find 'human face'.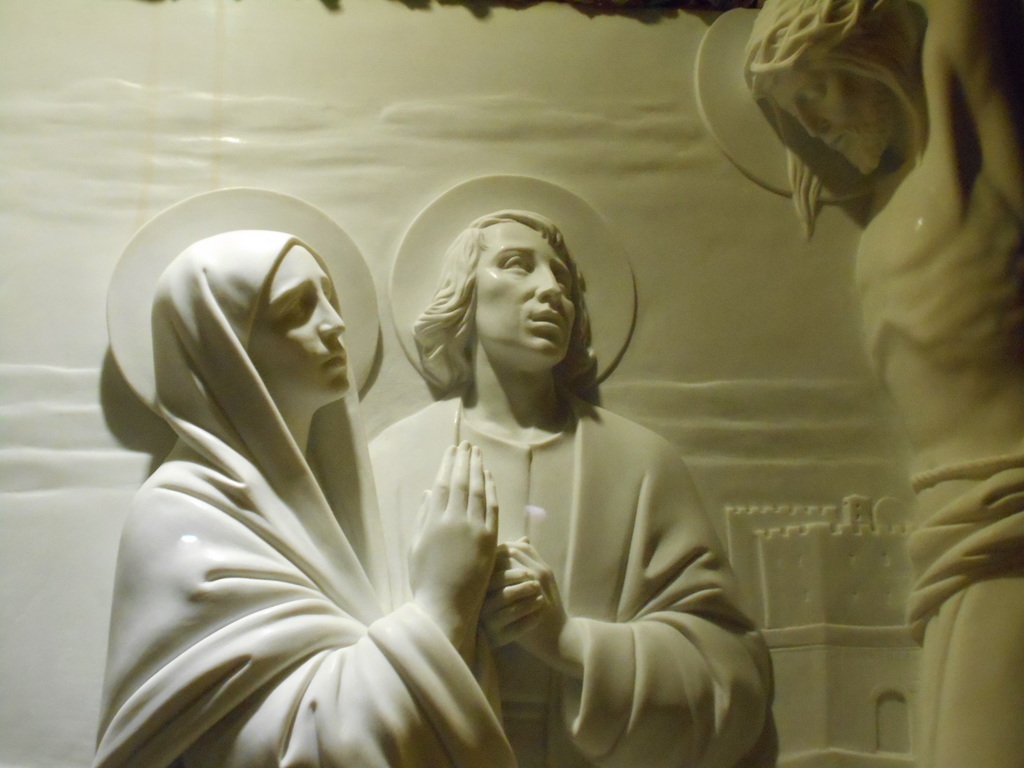
select_region(469, 219, 577, 363).
